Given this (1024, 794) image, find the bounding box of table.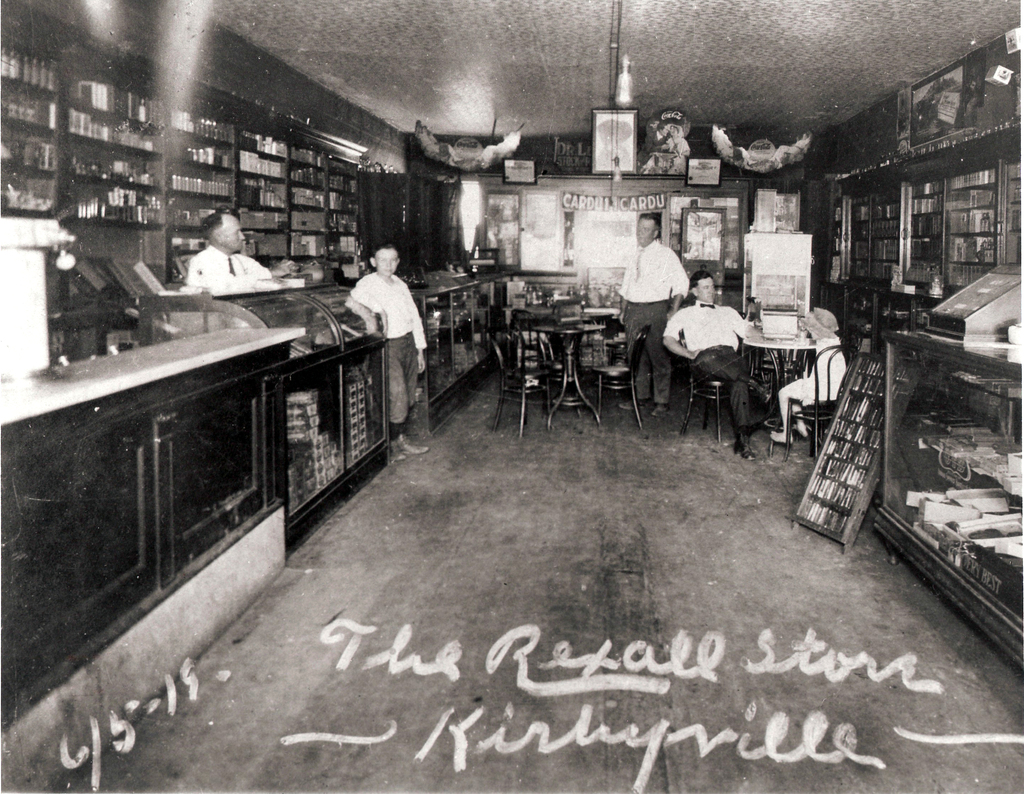
region(753, 313, 874, 406).
